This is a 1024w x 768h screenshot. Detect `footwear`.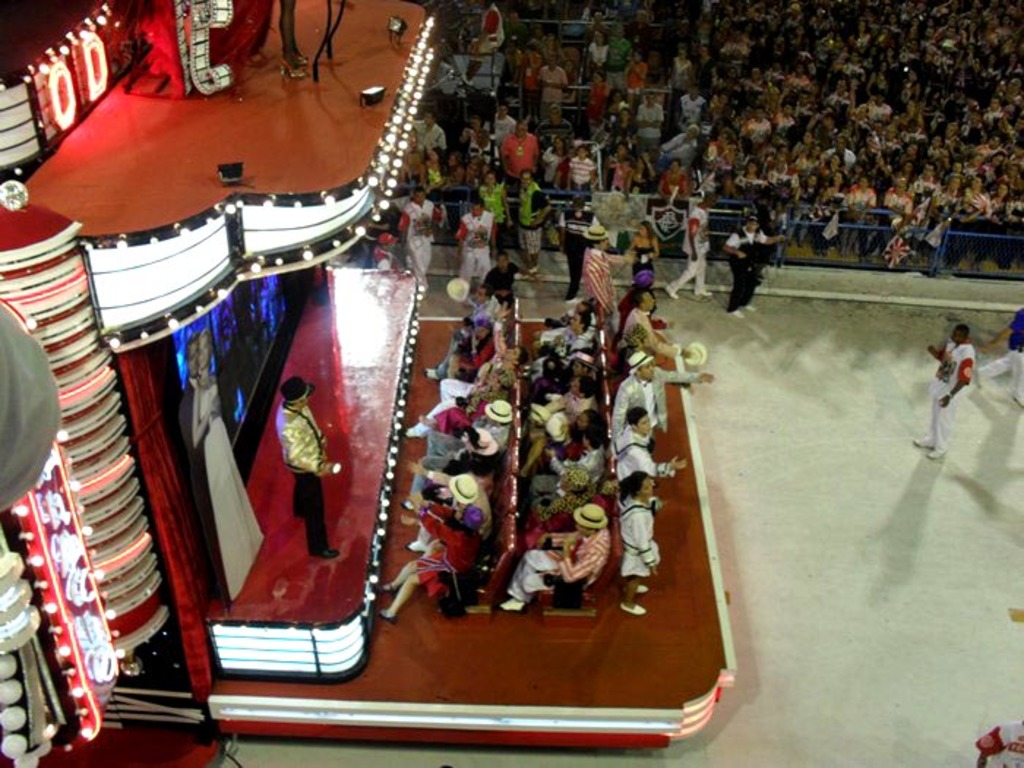
bbox(748, 303, 752, 312).
